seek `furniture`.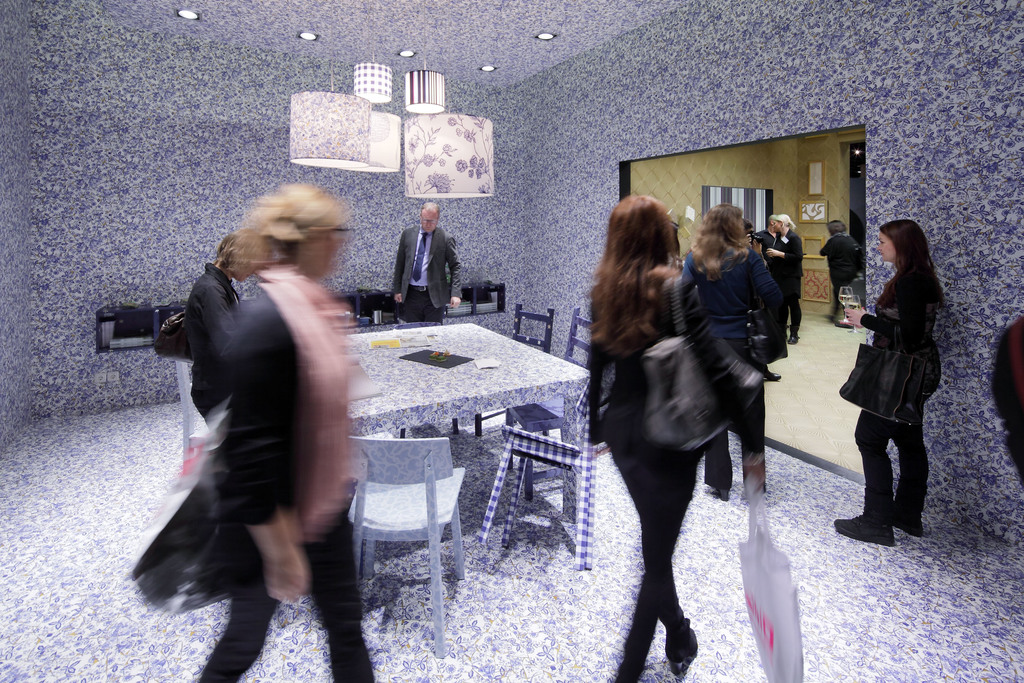
bbox(177, 323, 590, 481).
